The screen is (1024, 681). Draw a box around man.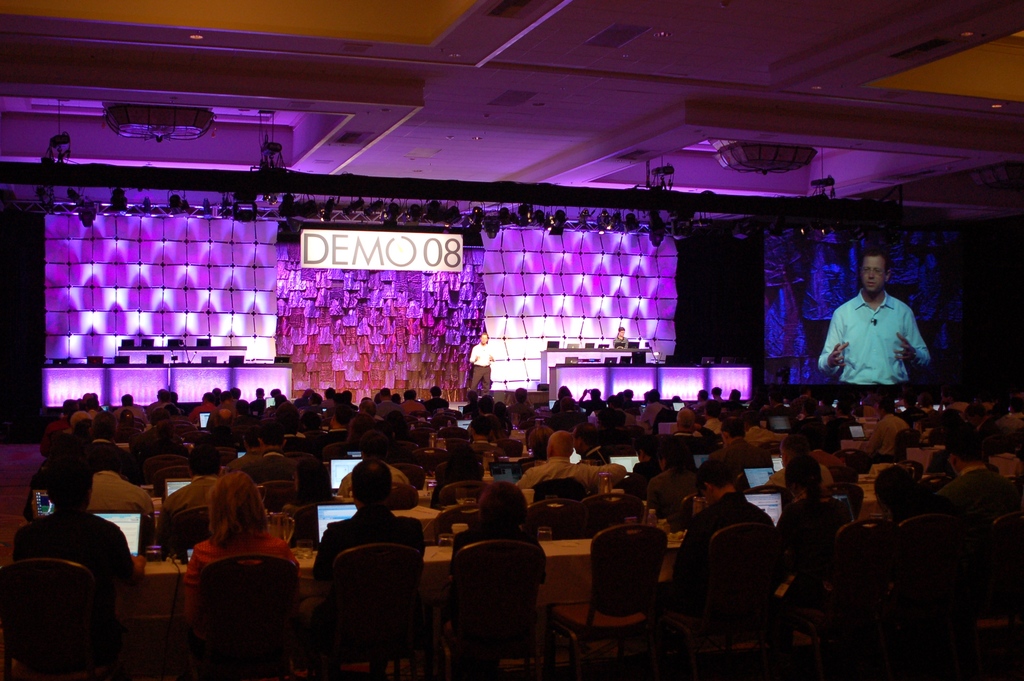
box=[516, 429, 626, 490].
